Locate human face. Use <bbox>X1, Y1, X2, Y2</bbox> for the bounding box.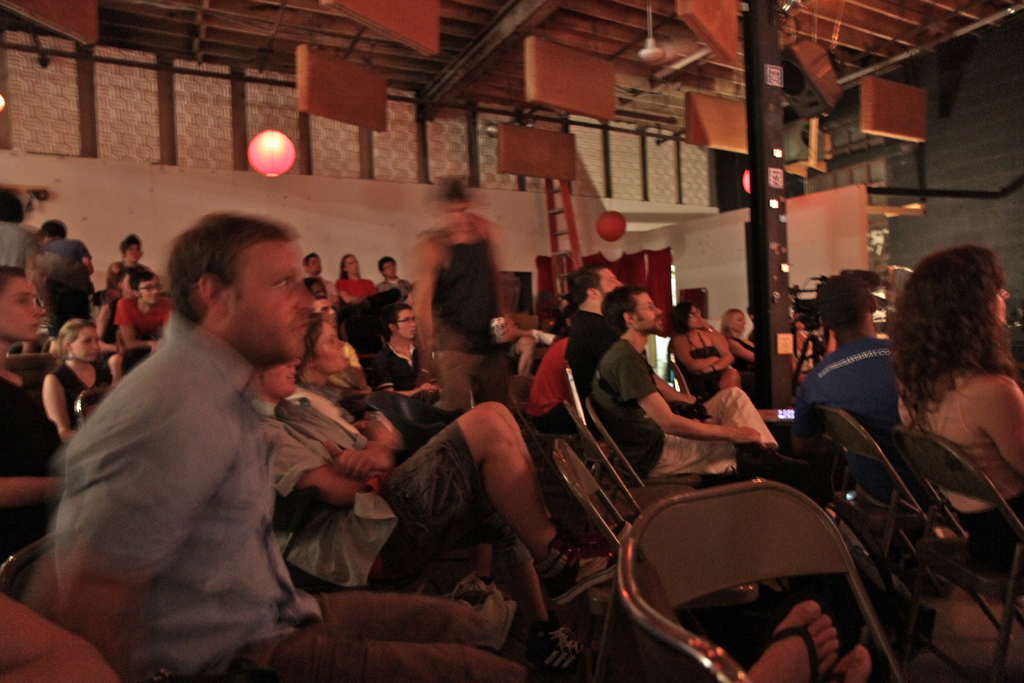
<bbox>0, 279, 50, 342</bbox>.
